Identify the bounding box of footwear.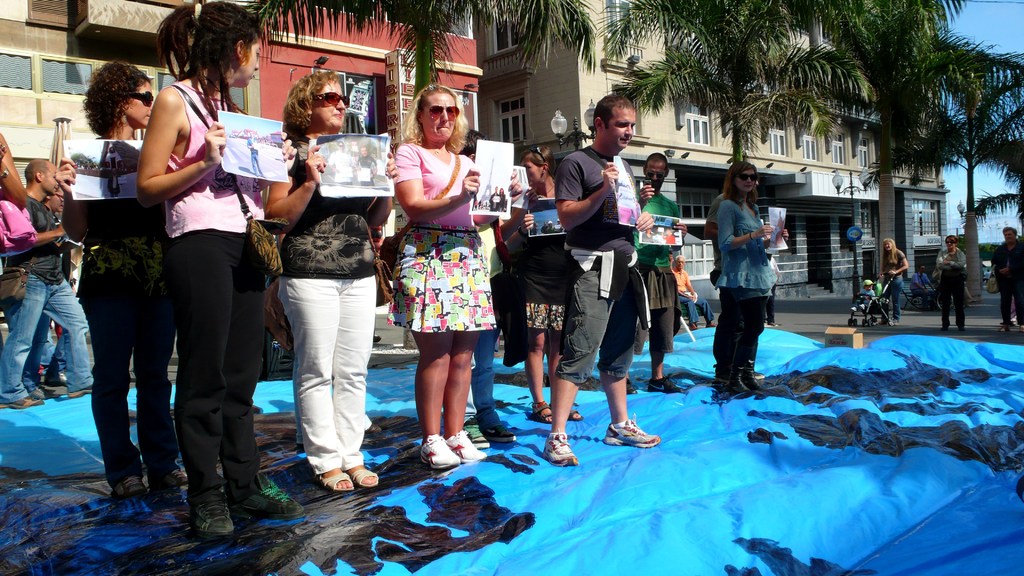
[192, 489, 238, 538].
